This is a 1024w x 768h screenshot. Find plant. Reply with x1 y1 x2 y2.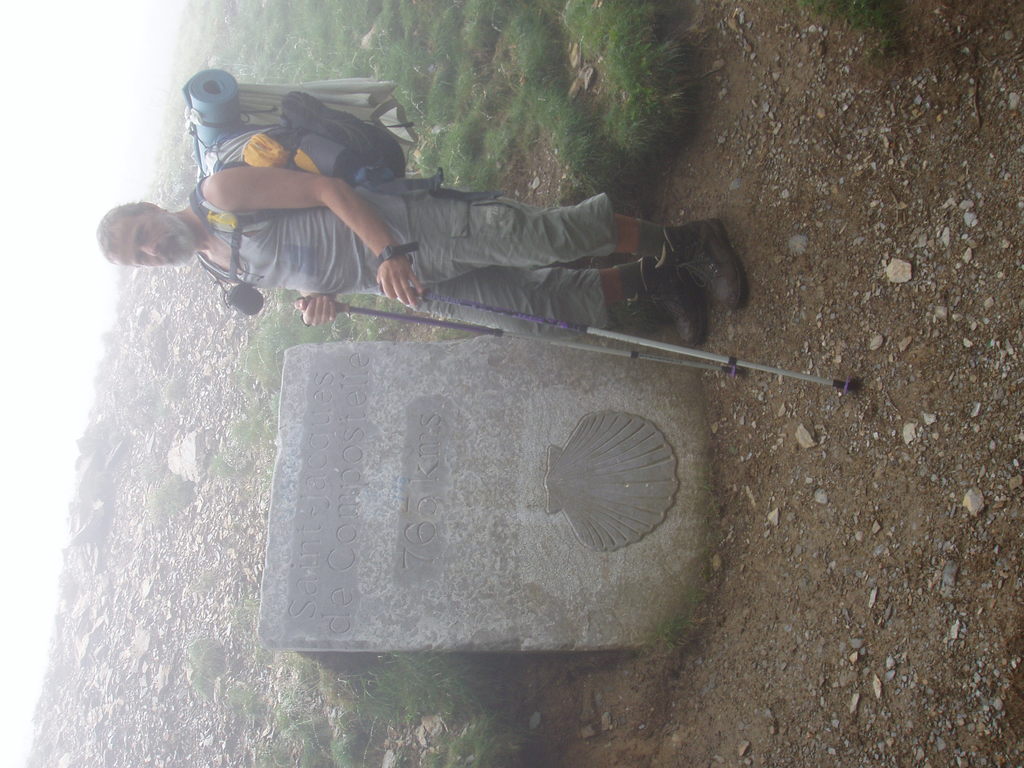
168 373 183 403.
